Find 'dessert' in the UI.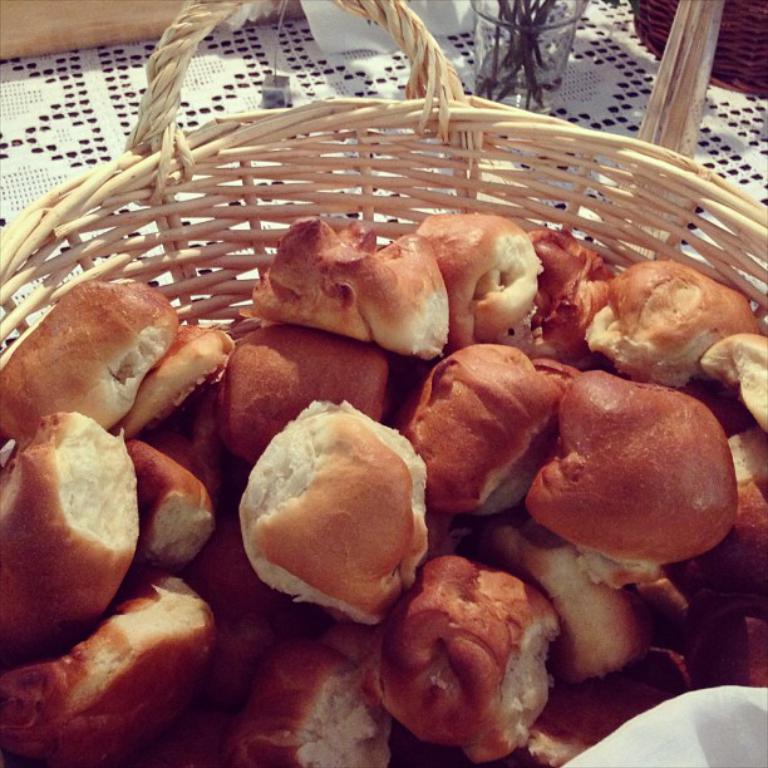
UI element at x1=207 y1=393 x2=429 y2=651.
